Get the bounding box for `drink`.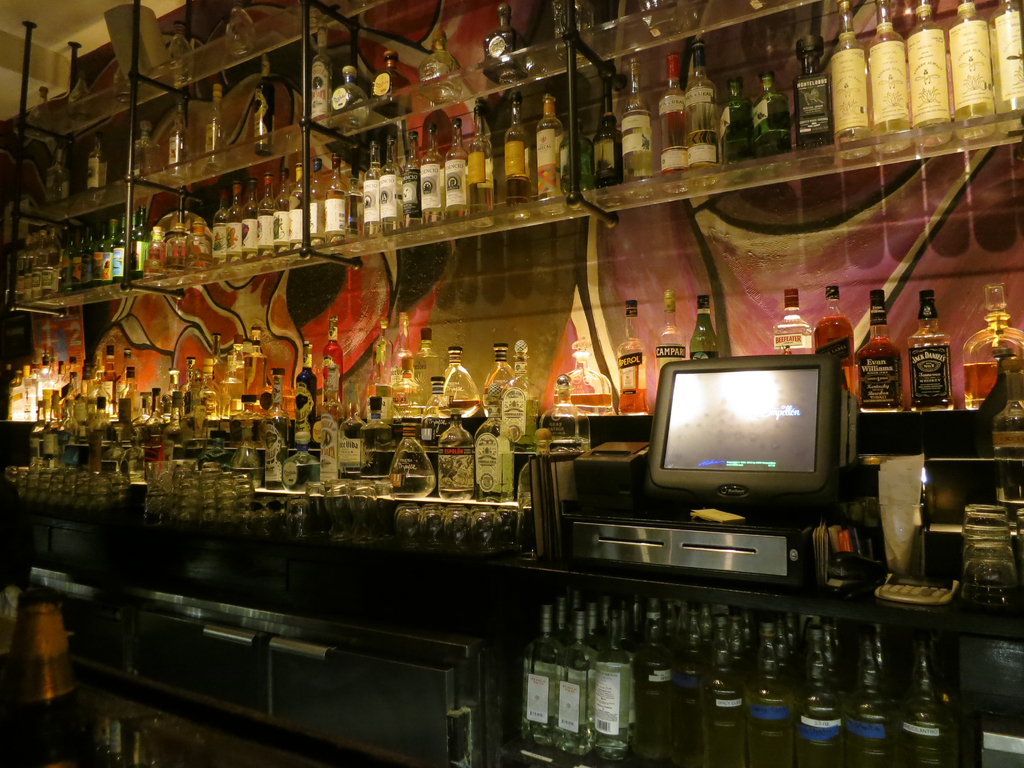
bbox(666, 55, 684, 176).
